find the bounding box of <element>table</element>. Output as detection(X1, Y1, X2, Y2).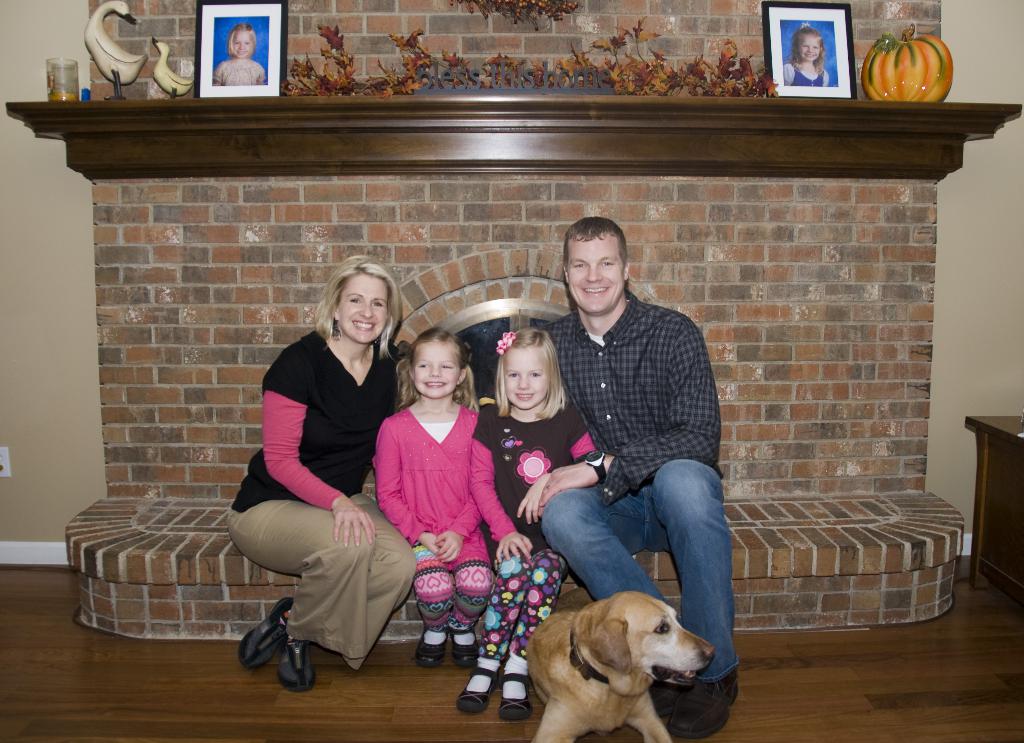
detection(963, 414, 1023, 610).
